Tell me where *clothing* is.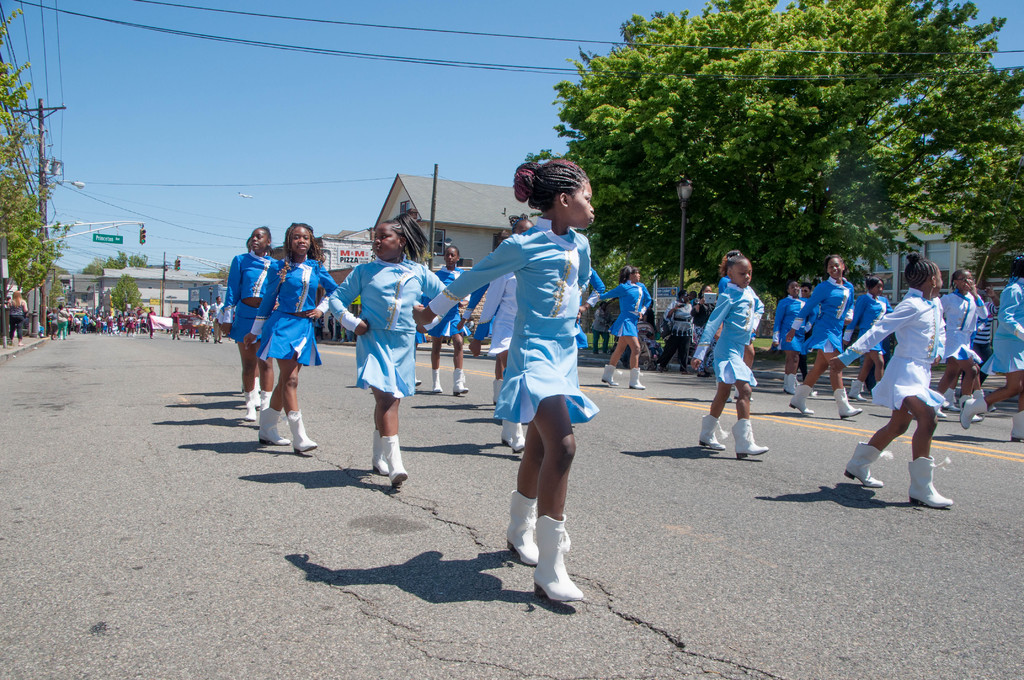
*clothing* is at detection(6, 298, 24, 337).
